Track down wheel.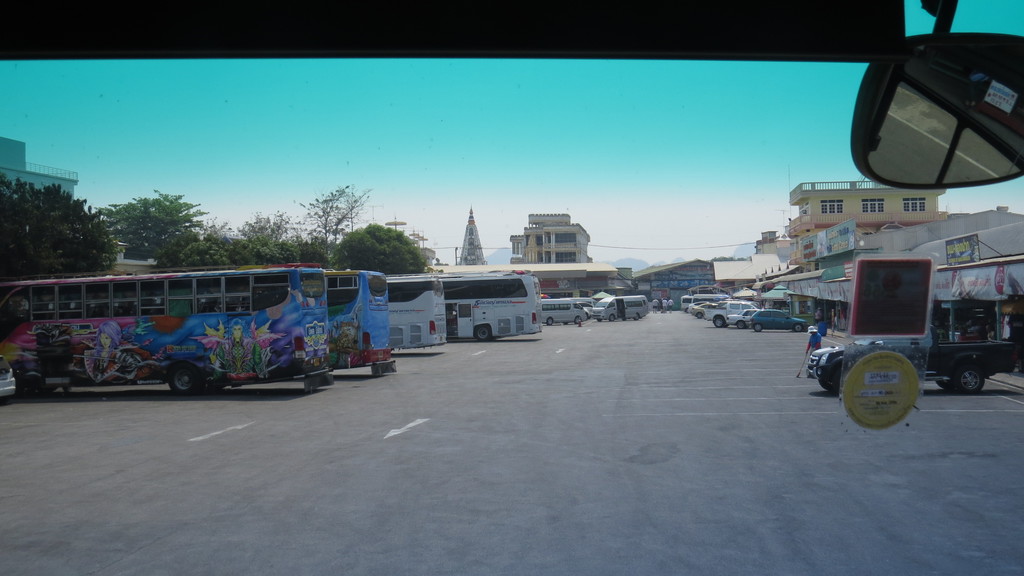
Tracked to rect(735, 321, 746, 328).
